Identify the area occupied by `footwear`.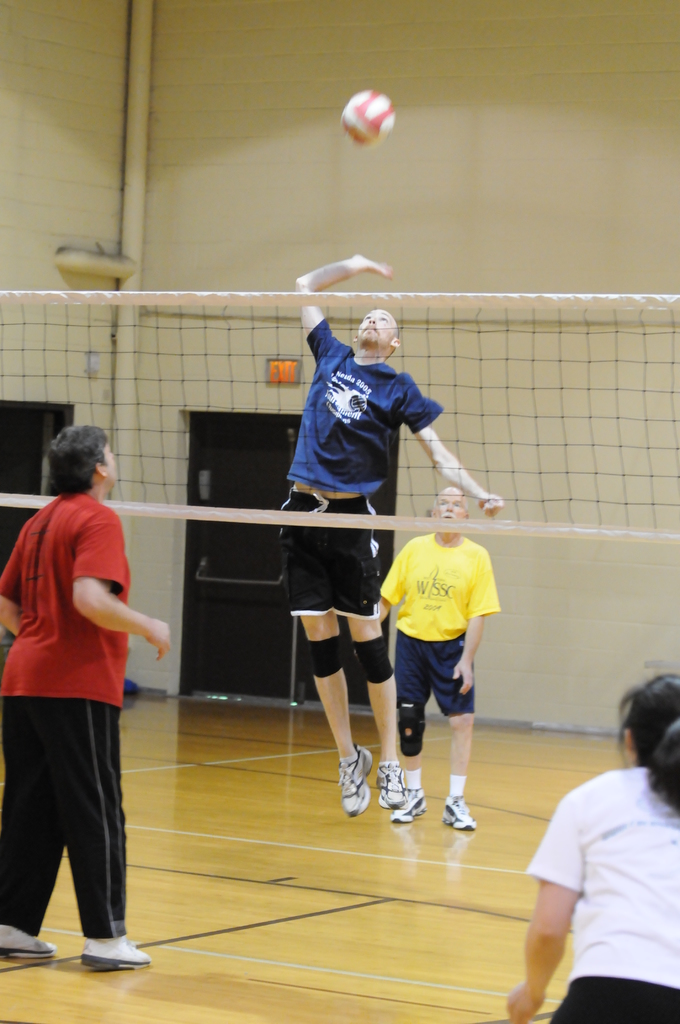
Area: 439, 797, 476, 829.
